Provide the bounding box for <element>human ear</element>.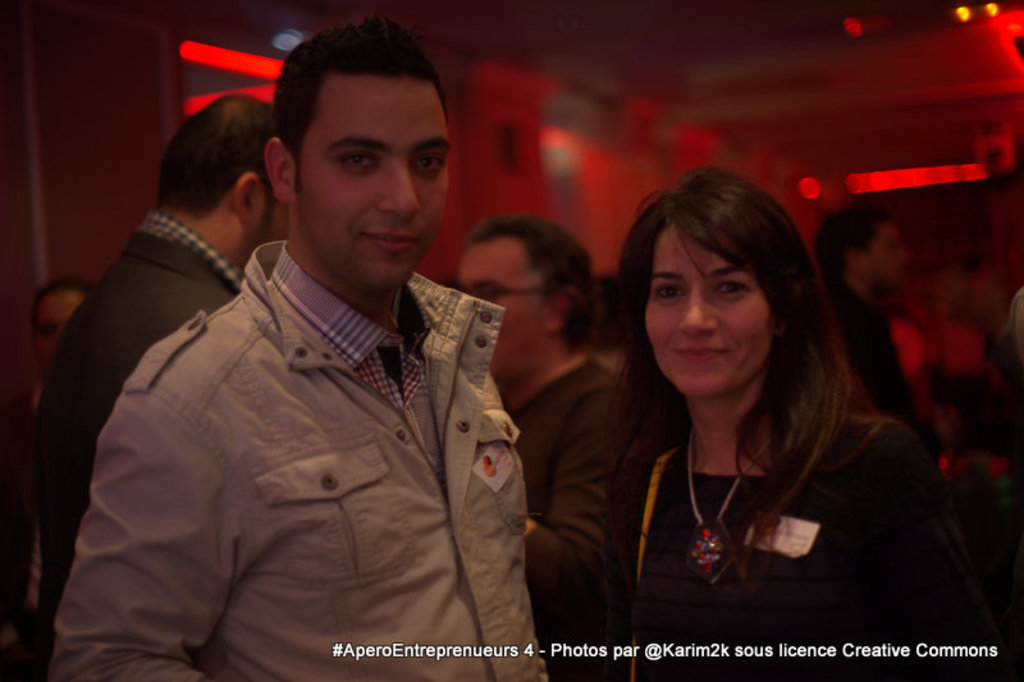
547 290 575 333.
